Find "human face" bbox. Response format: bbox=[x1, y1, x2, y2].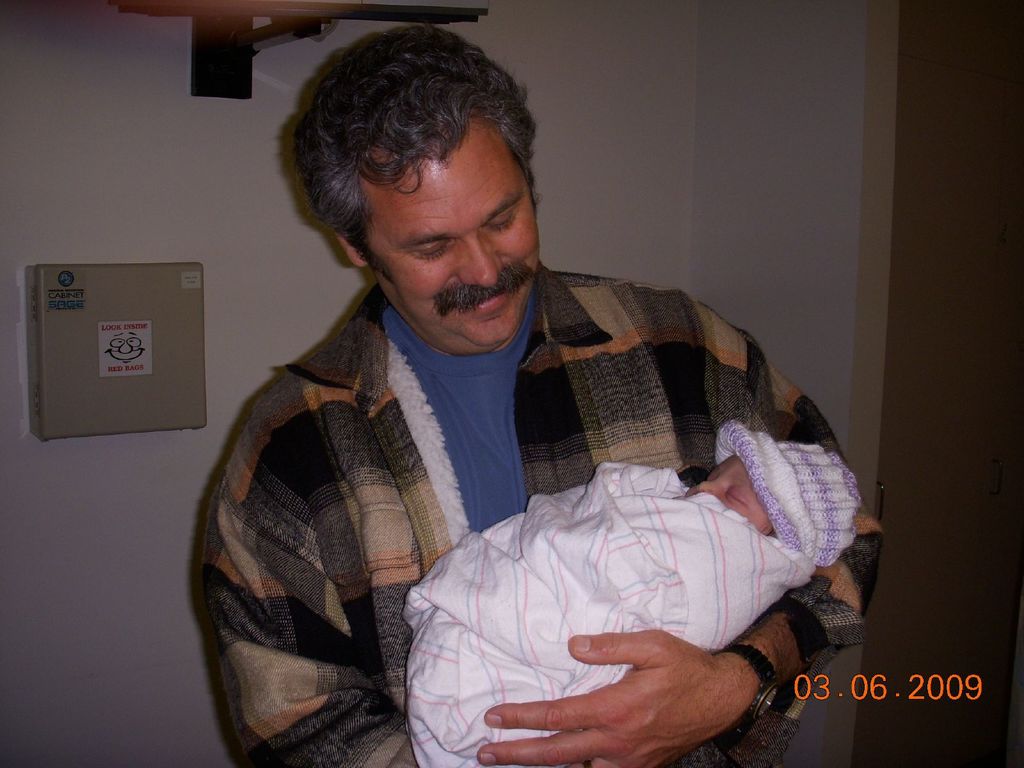
bbox=[684, 450, 778, 538].
